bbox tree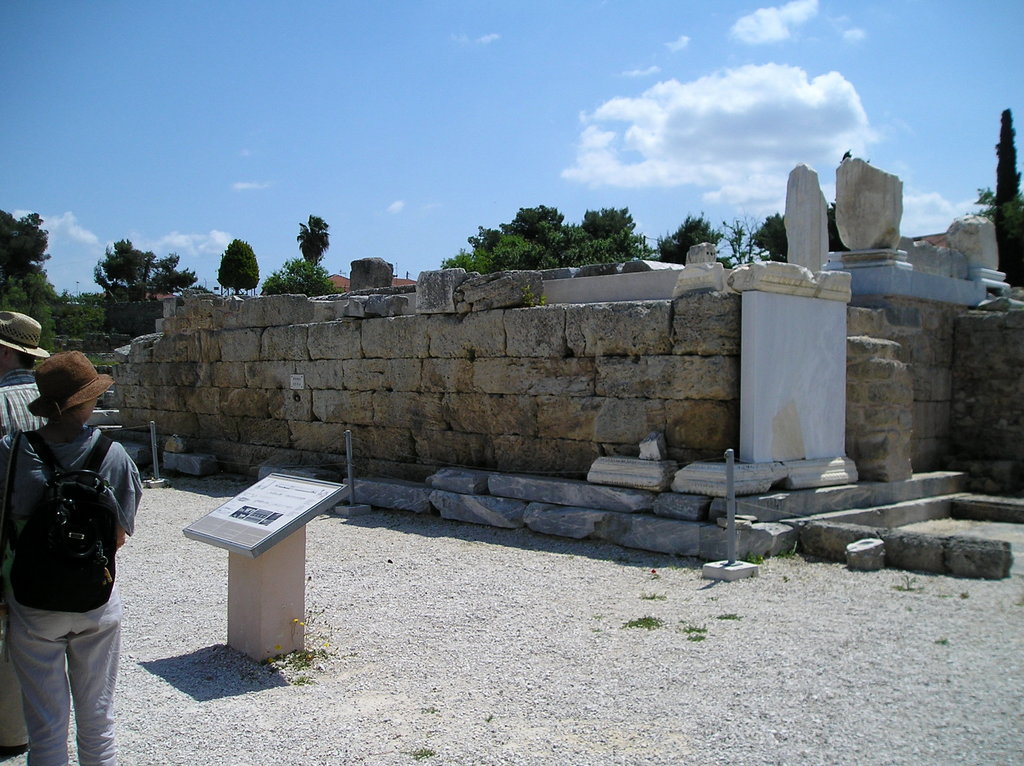
left=211, top=235, right=259, bottom=300
